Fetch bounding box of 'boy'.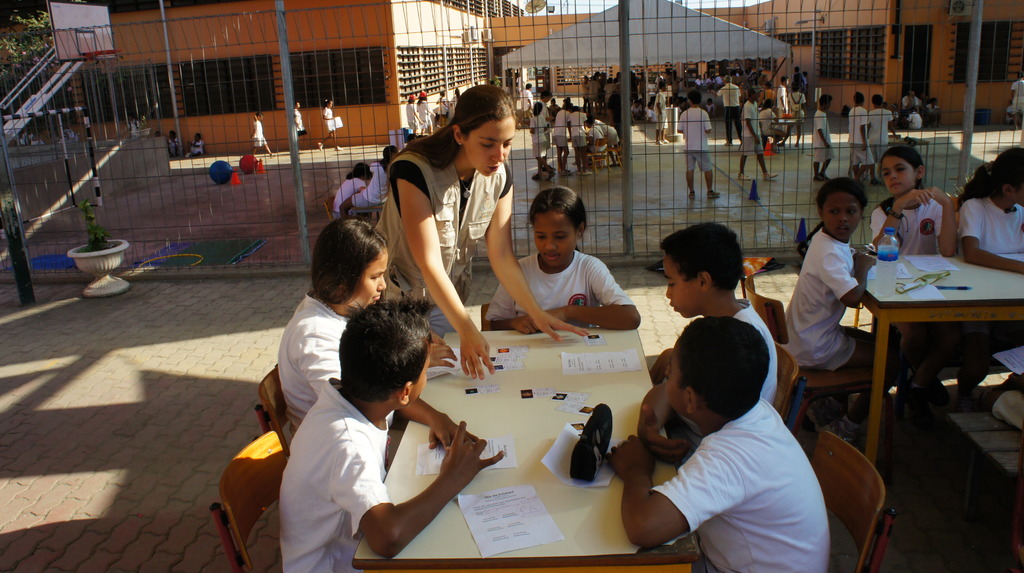
Bbox: BBox(650, 221, 777, 464).
